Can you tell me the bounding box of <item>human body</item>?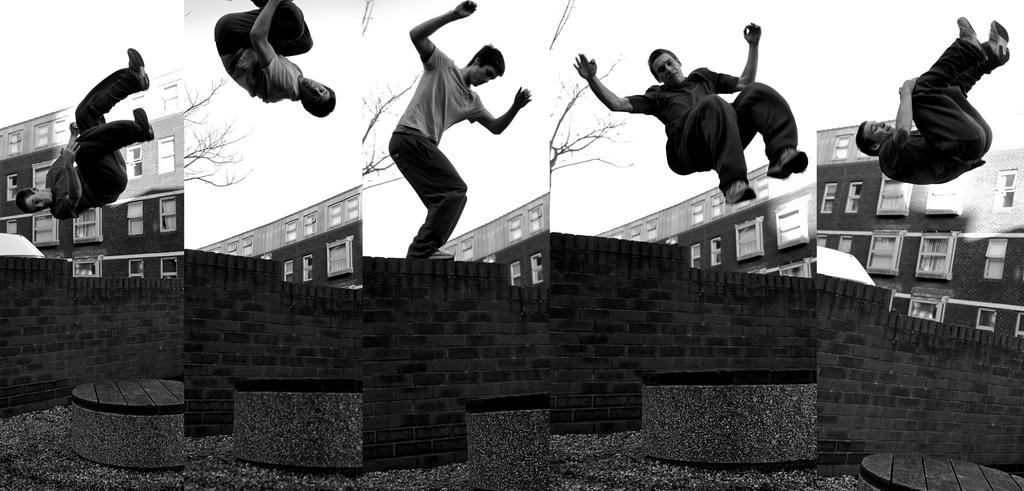
(220,0,338,117).
